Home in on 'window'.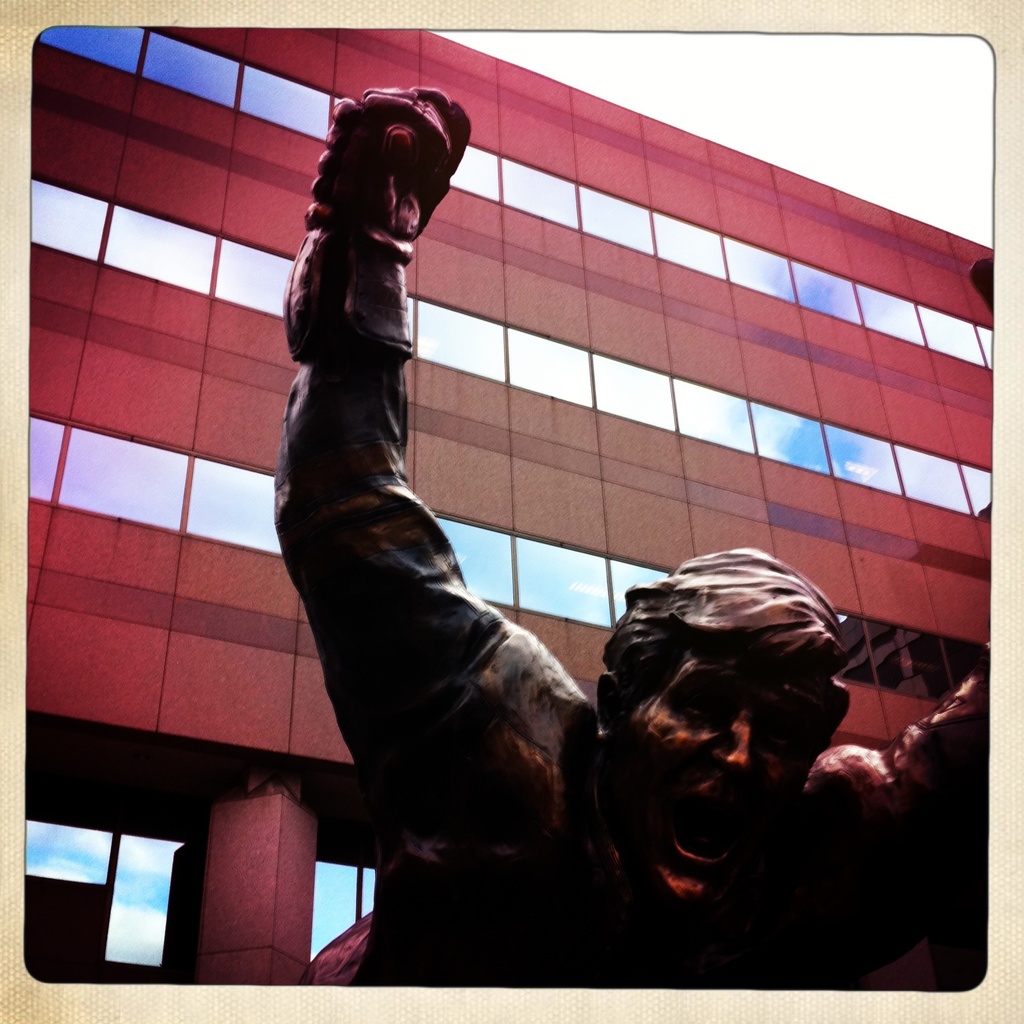
Homed in at region(509, 330, 590, 404).
